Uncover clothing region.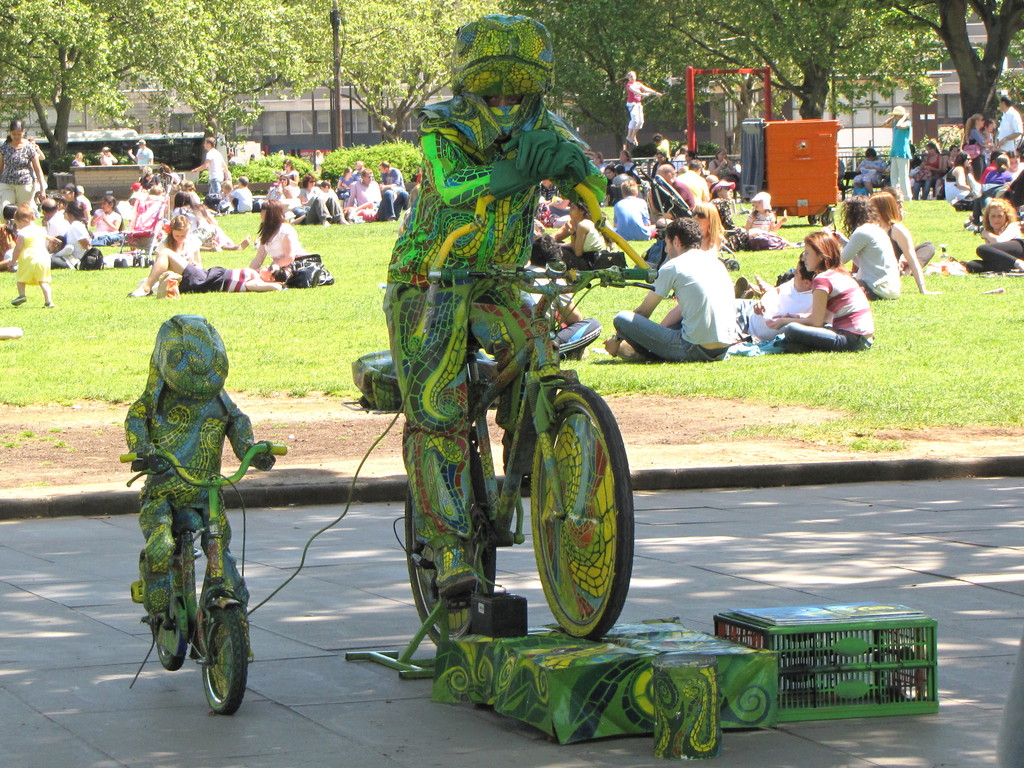
Uncovered: (x1=995, y1=163, x2=1023, y2=218).
